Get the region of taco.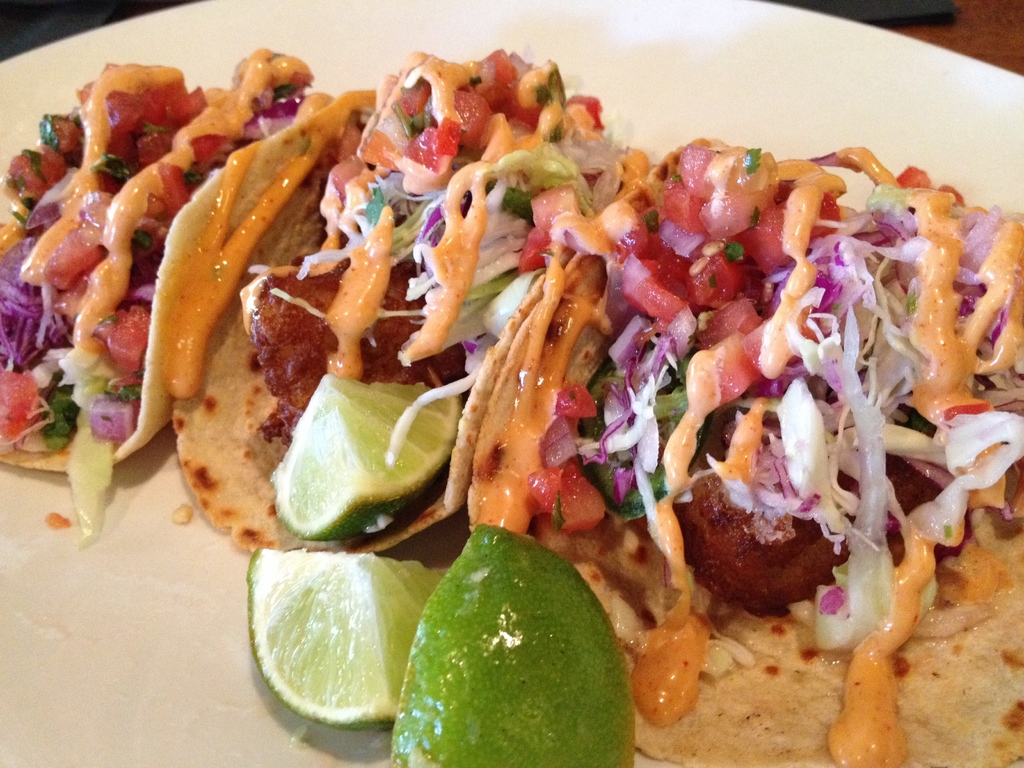
(x1=148, y1=84, x2=539, y2=566).
